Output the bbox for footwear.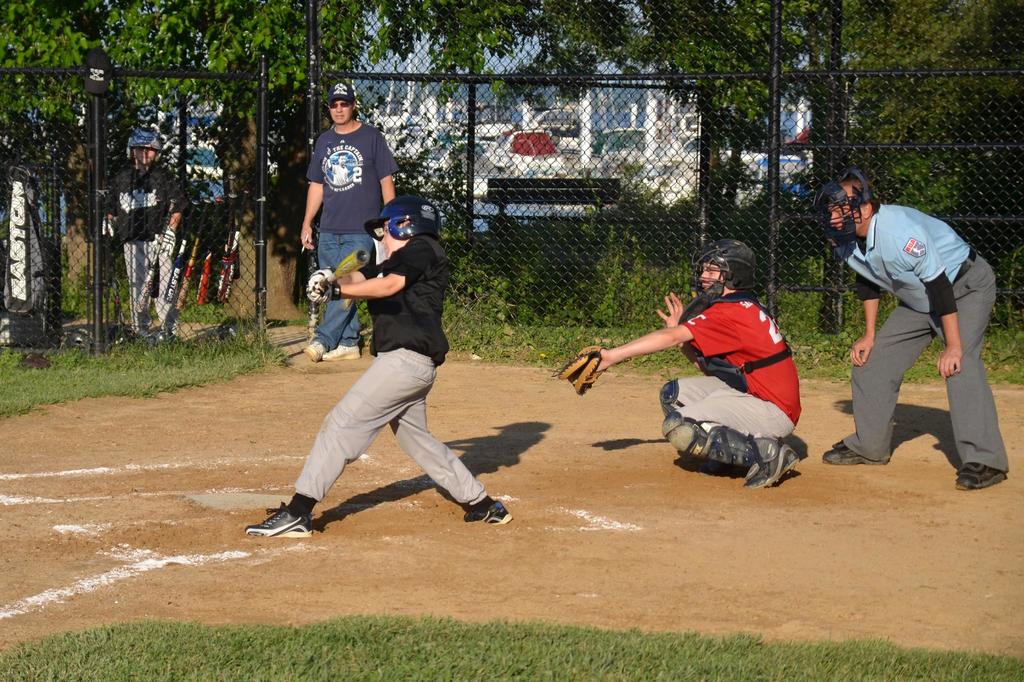
955:460:1011:492.
